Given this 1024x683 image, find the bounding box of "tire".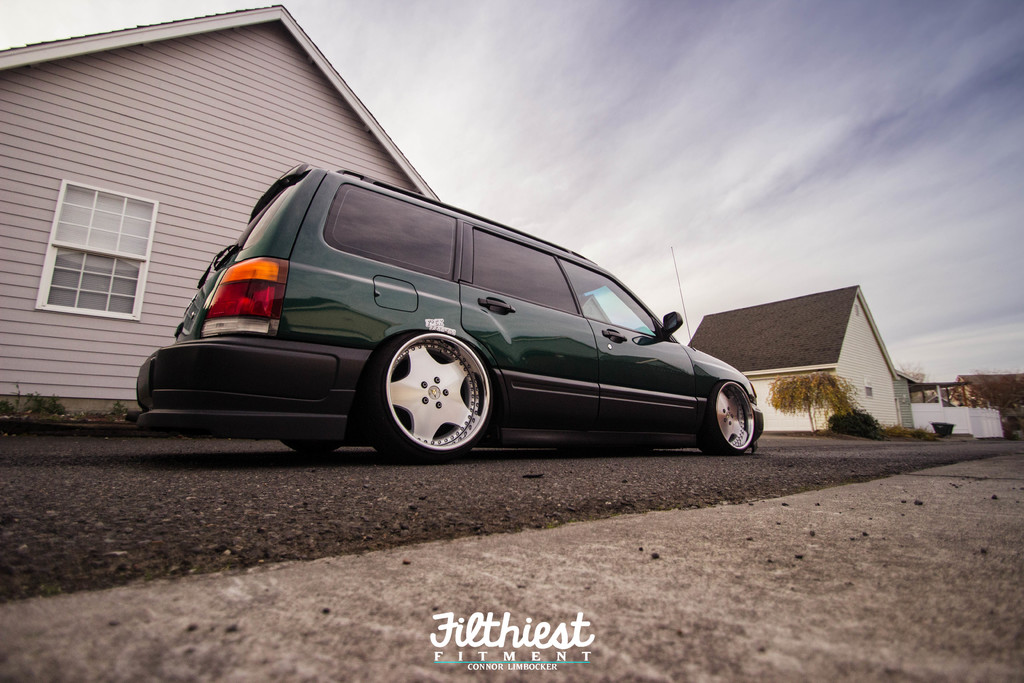
706 381 757 454.
